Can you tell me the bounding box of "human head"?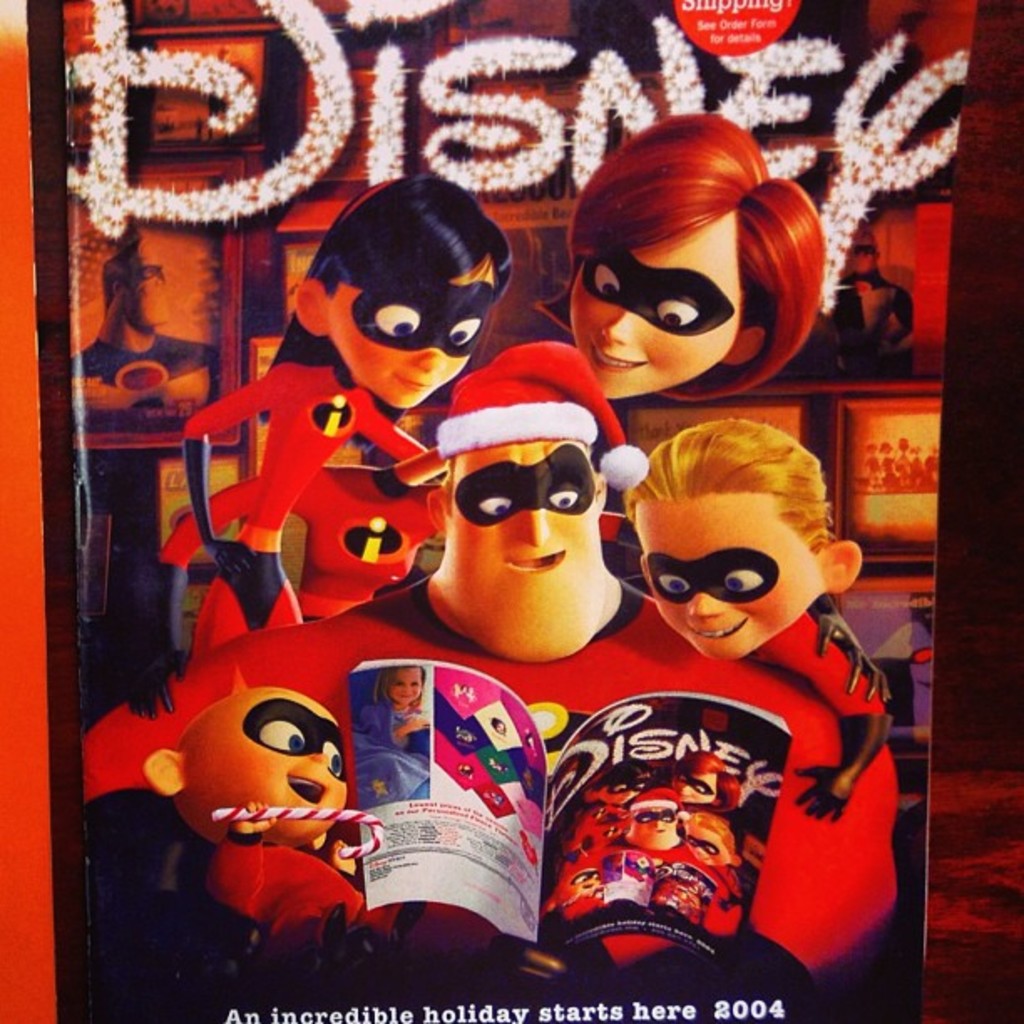
locate(420, 403, 609, 659).
